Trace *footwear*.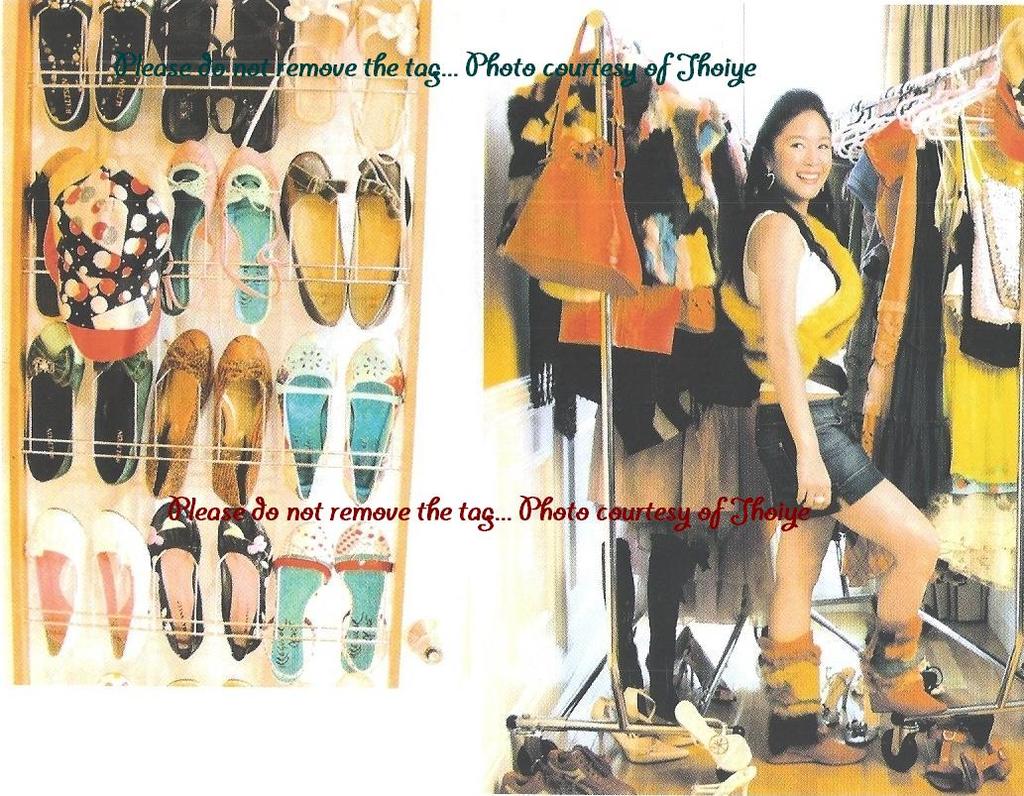
Traced to <bbox>269, 521, 332, 682</bbox>.
